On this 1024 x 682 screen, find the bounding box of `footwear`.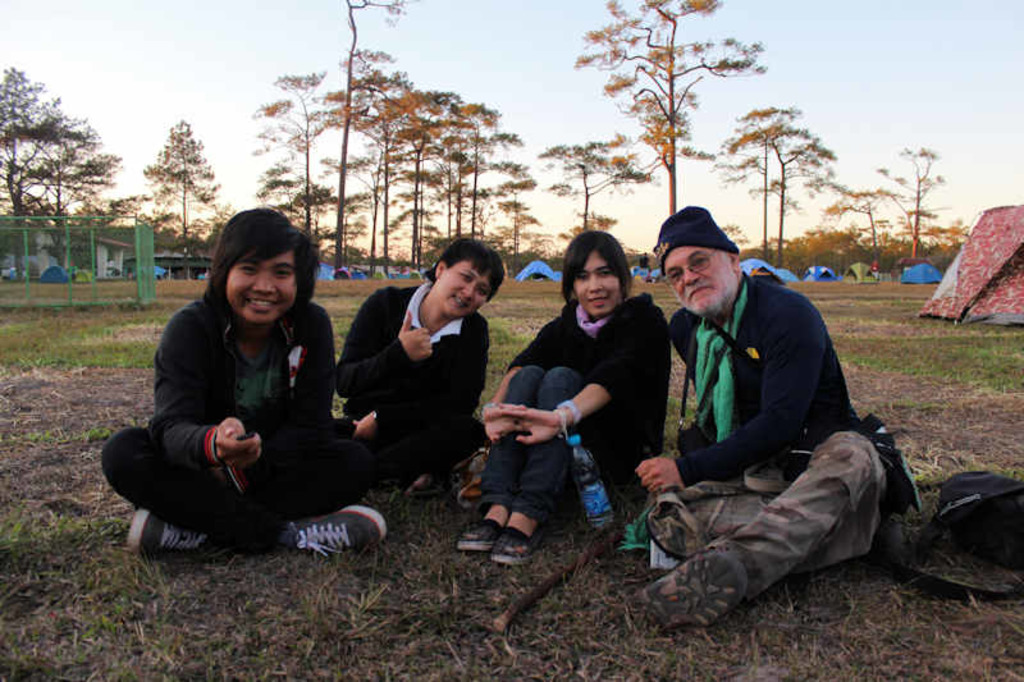
Bounding box: x1=488, y1=528, x2=549, y2=569.
